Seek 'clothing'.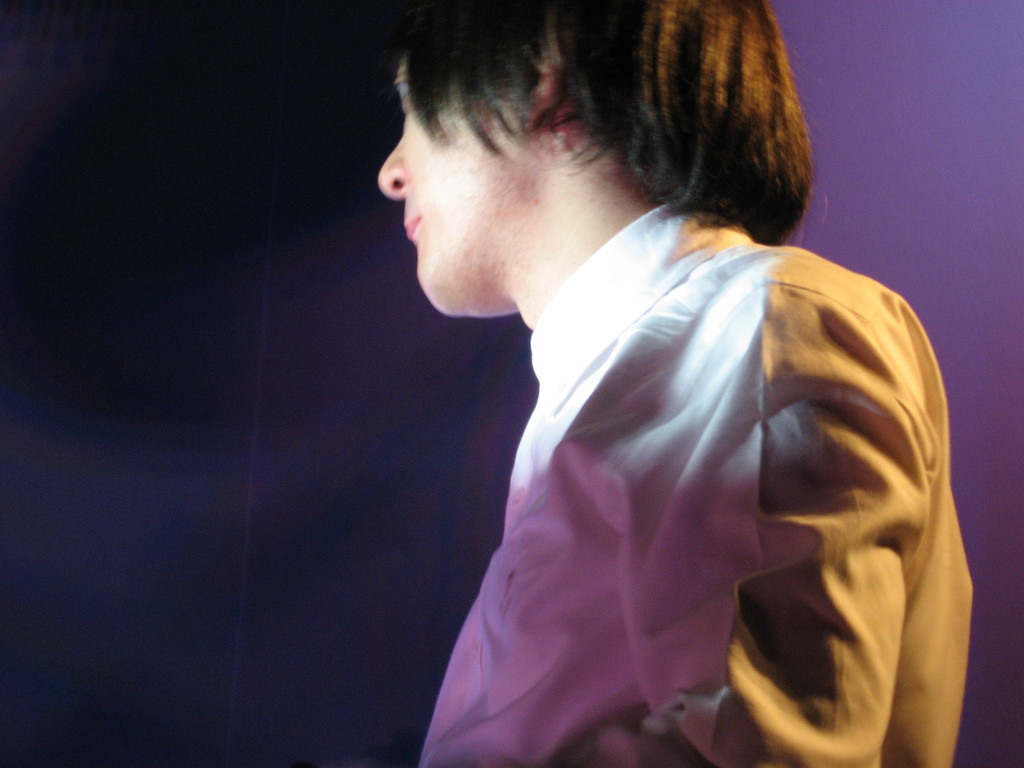
408,197,980,767.
